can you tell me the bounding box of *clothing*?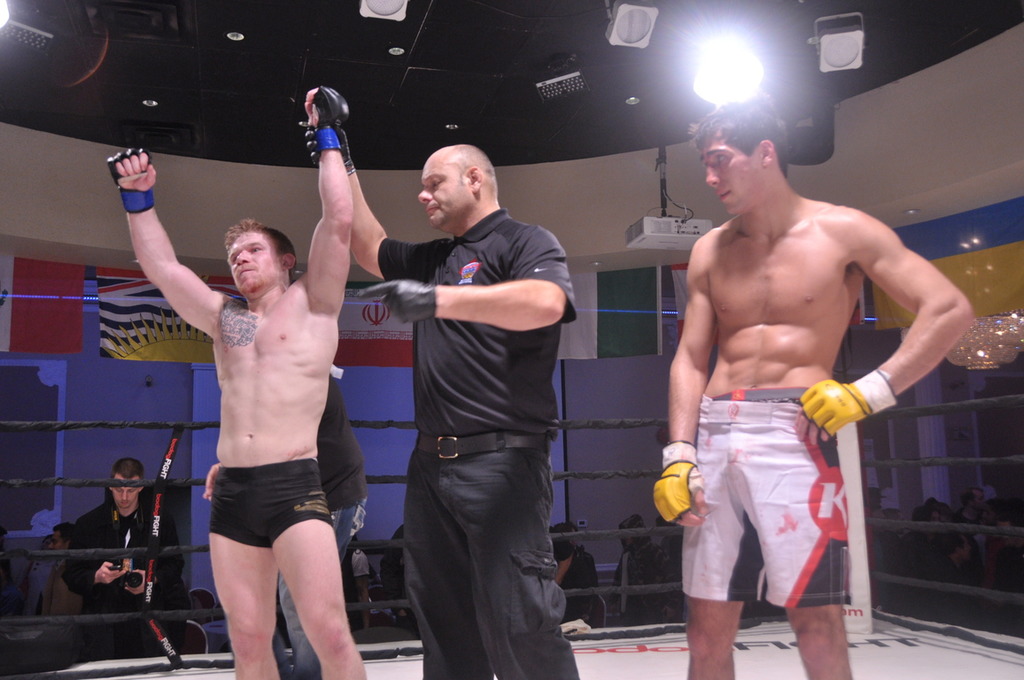
box(680, 385, 852, 613).
